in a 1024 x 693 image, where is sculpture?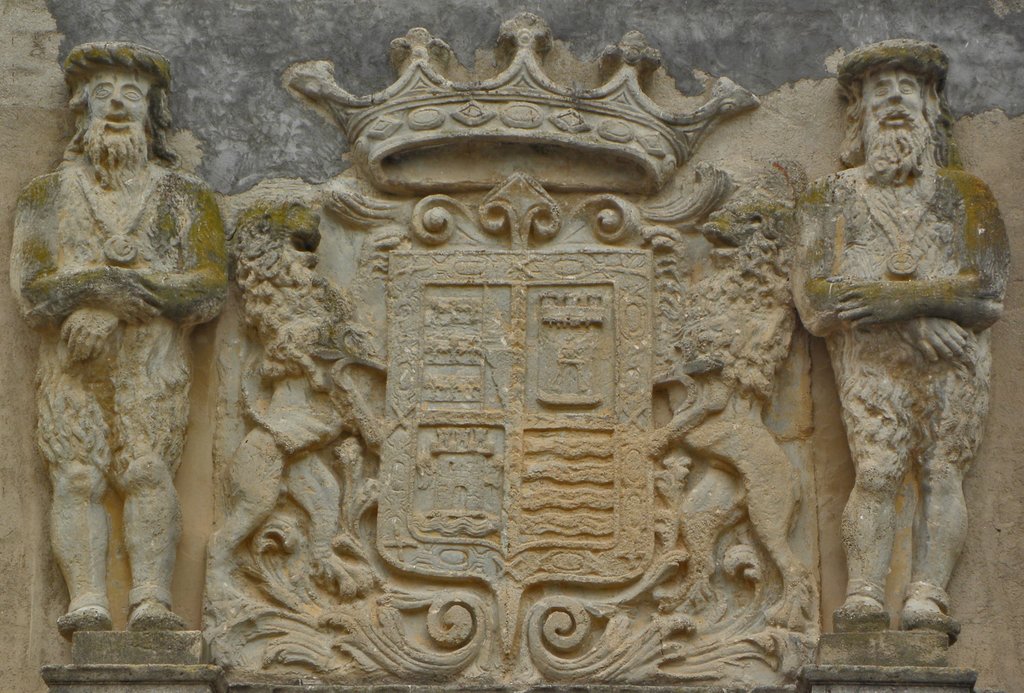
x1=37 y1=32 x2=967 y2=671.
